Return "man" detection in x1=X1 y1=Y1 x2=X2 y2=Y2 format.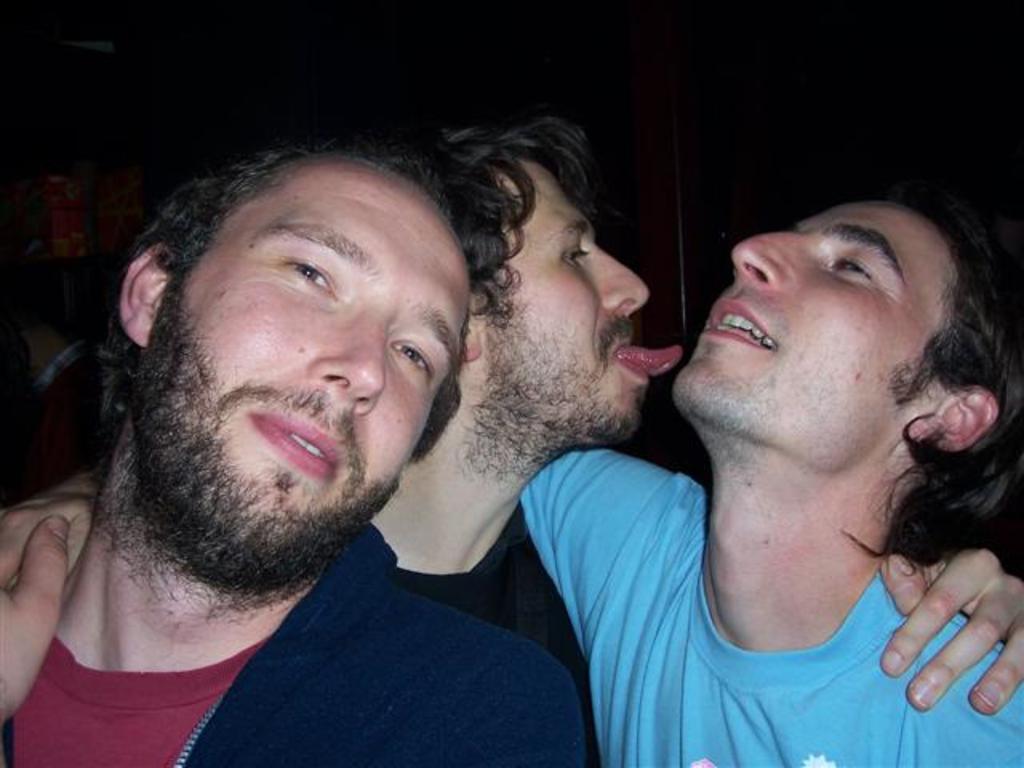
x1=0 y1=114 x2=683 y2=766.
